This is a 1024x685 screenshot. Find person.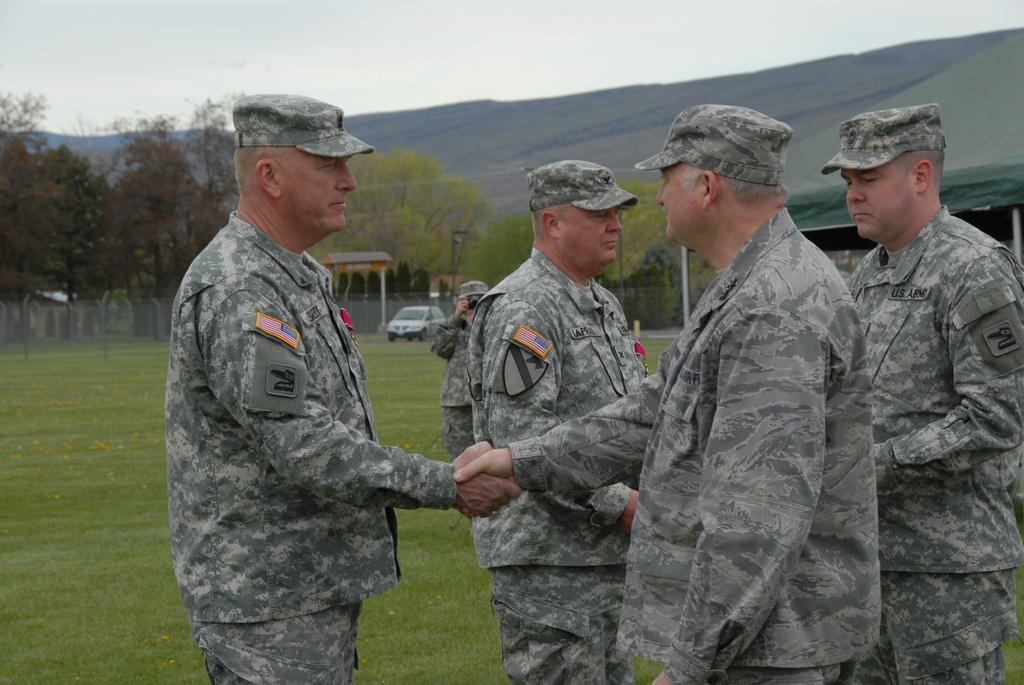
Bounding box: region(469, 156, 644, 684).
